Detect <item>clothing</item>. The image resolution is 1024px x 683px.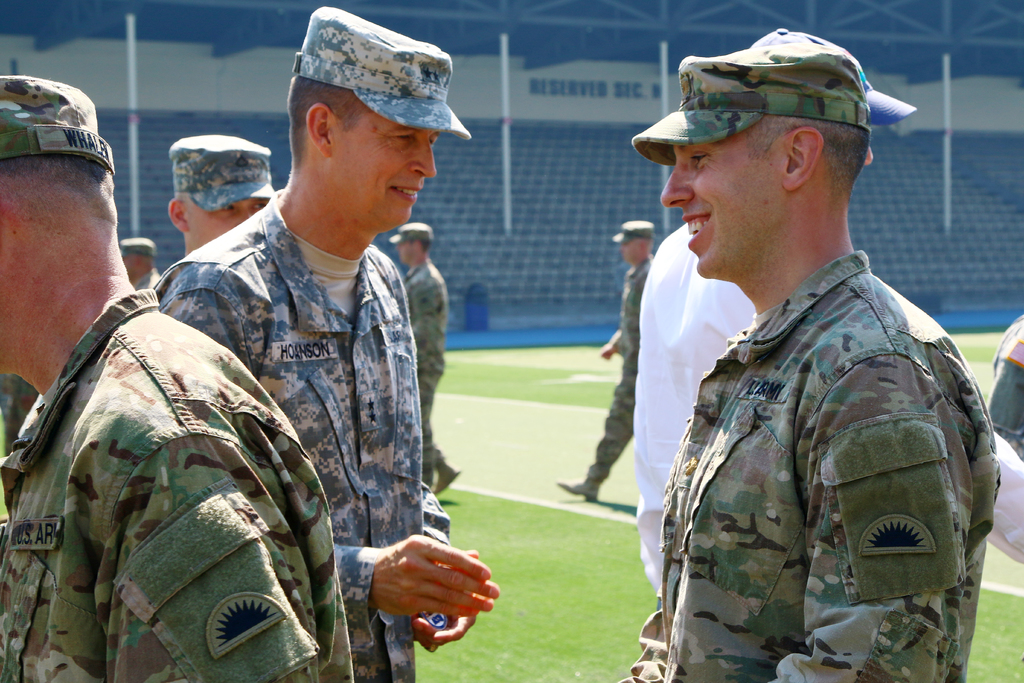
x1=401 y1=258 x2=447 y2=485.
